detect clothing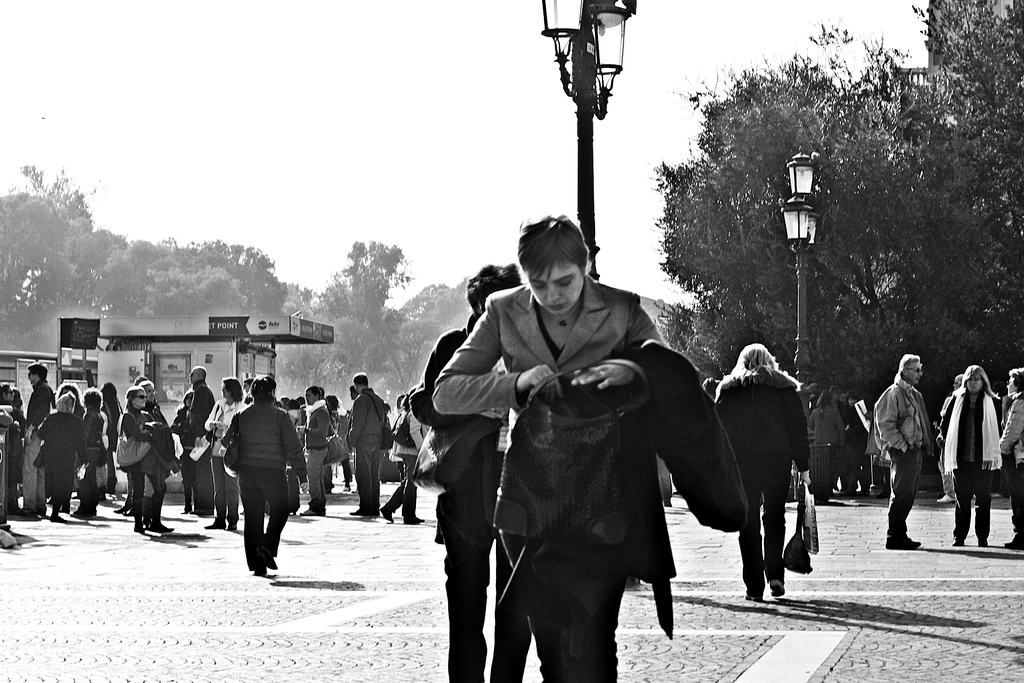
(x1=26, y1=378, x2=47, y2=438)
